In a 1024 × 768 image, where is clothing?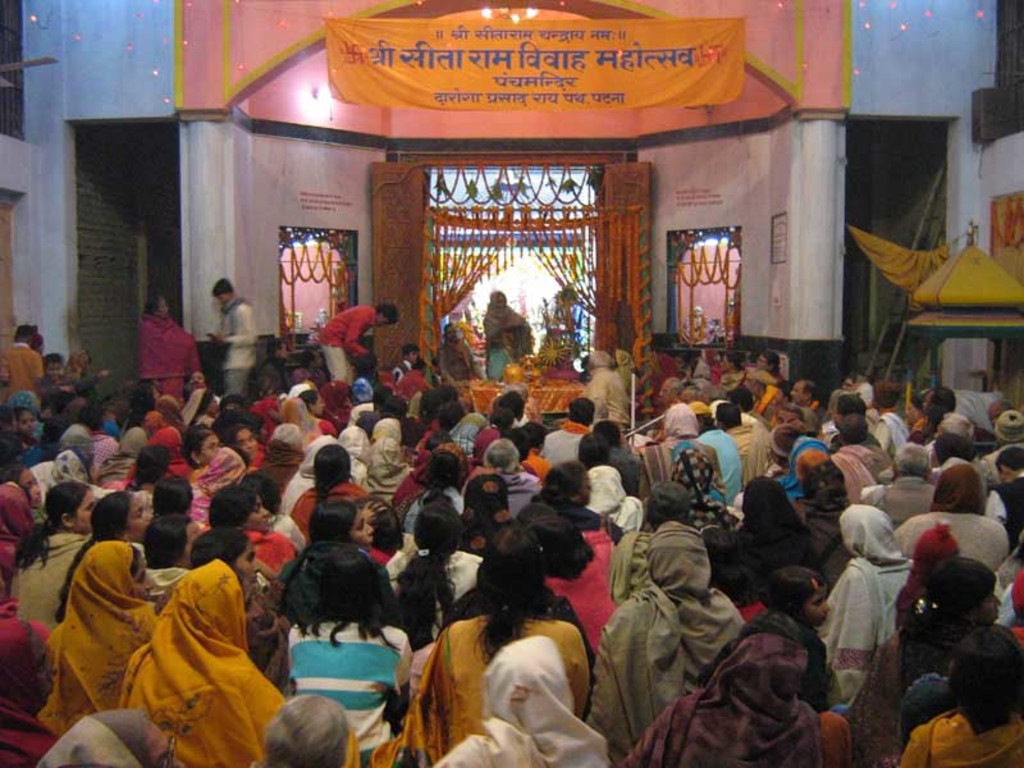
41:540:159:736.
